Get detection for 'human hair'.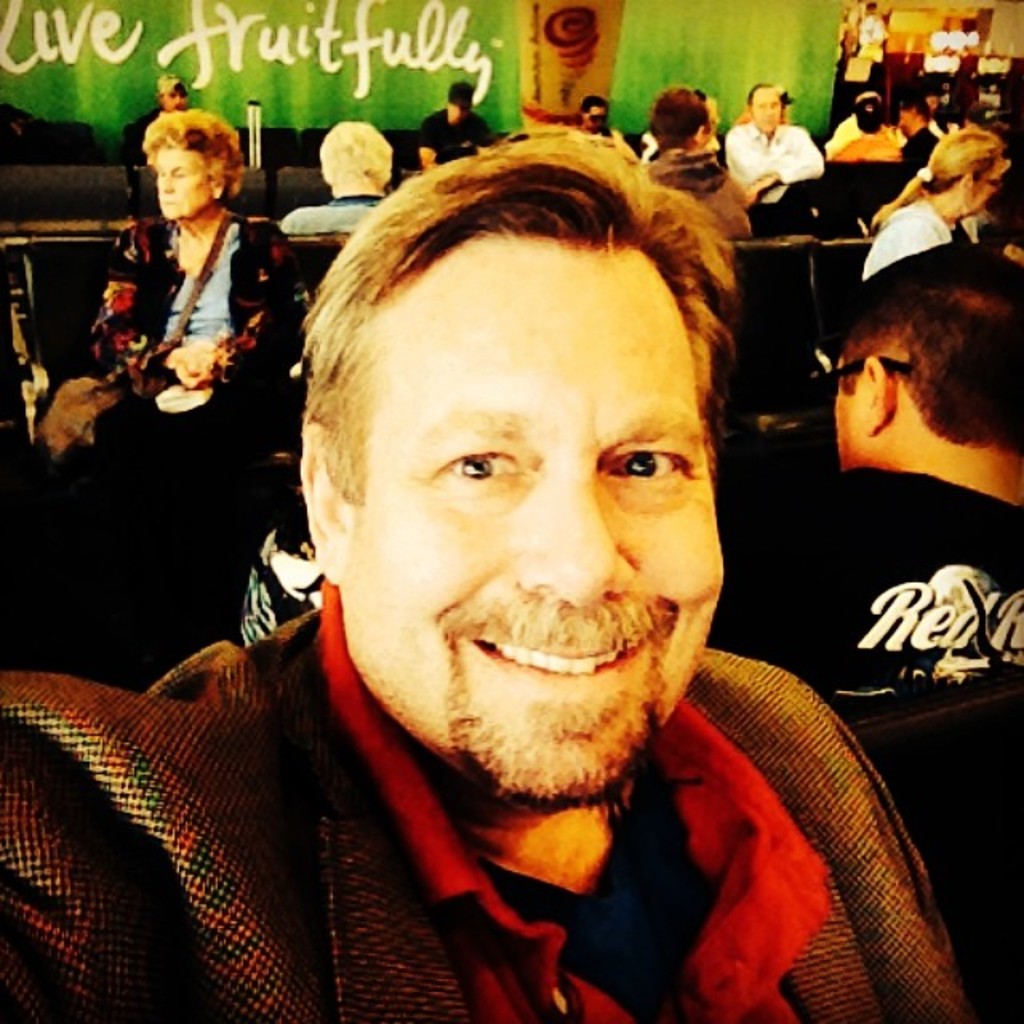
Detection: 142 106 246 192.
